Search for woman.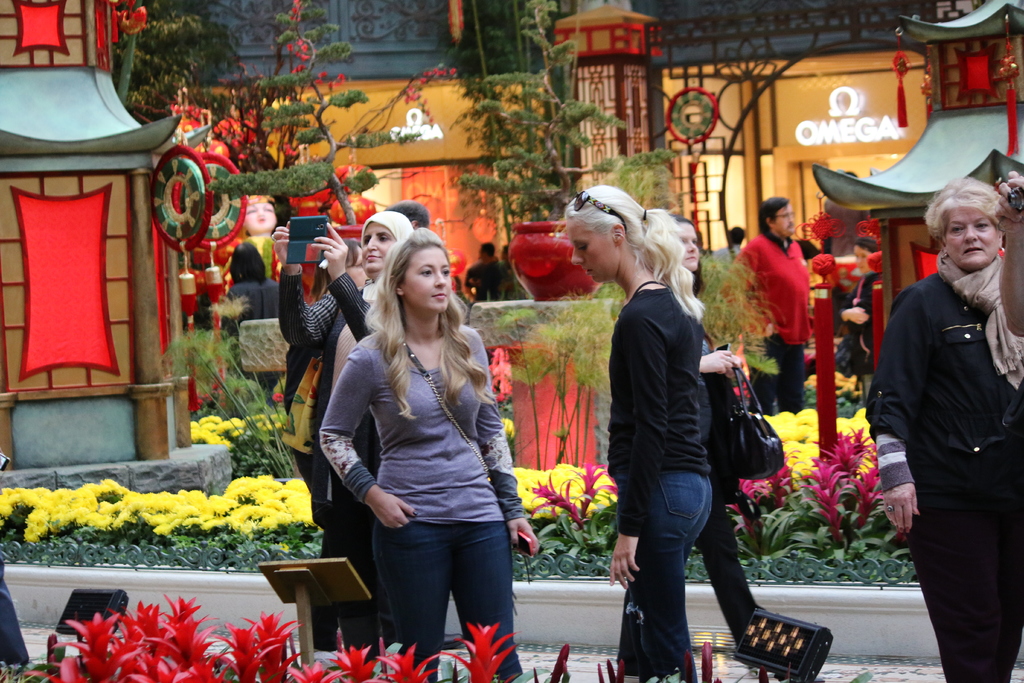
Found at <region>562, 183, 716, 682</region>.
